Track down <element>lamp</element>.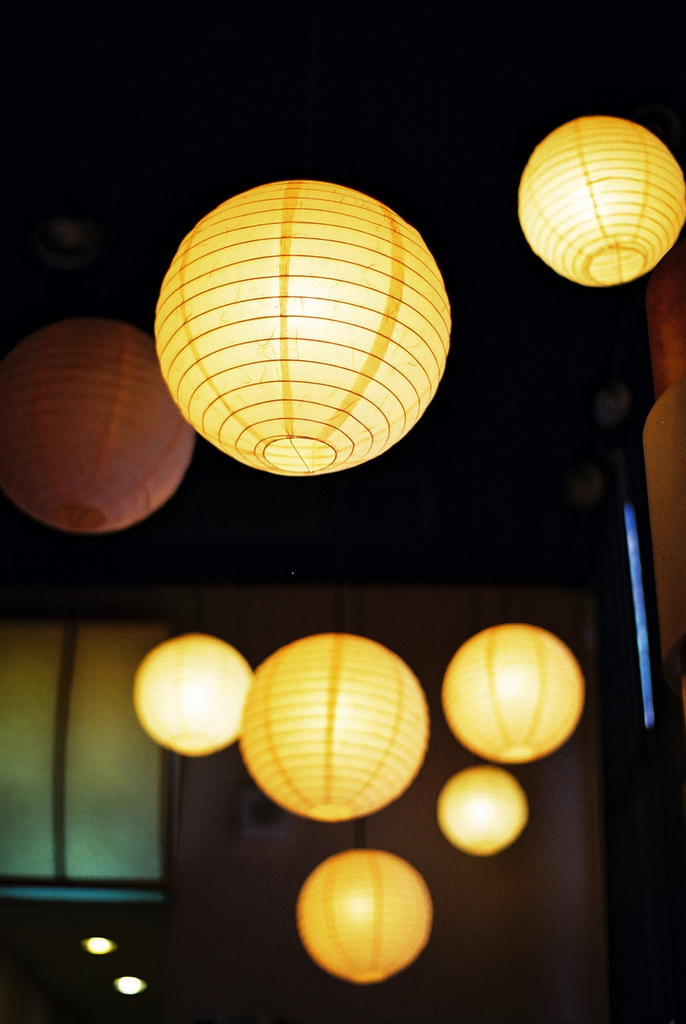
Tracked to pyautogui.locateOnScreen(434, 764, 532, 861).
